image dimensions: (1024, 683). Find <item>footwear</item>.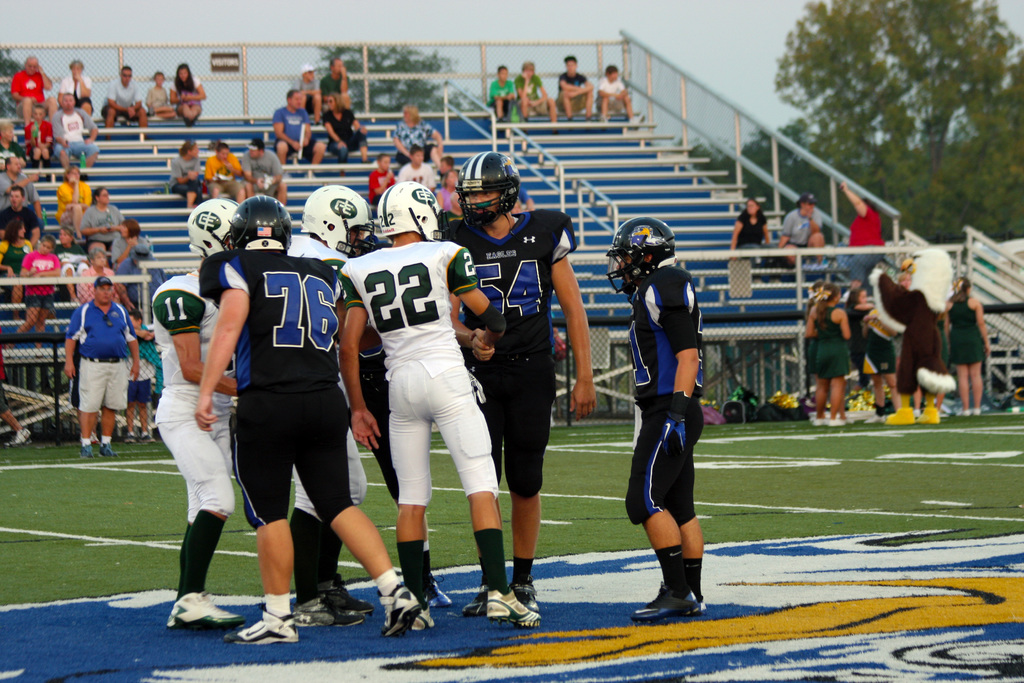
l=289, t=591, r=365, b=629.
